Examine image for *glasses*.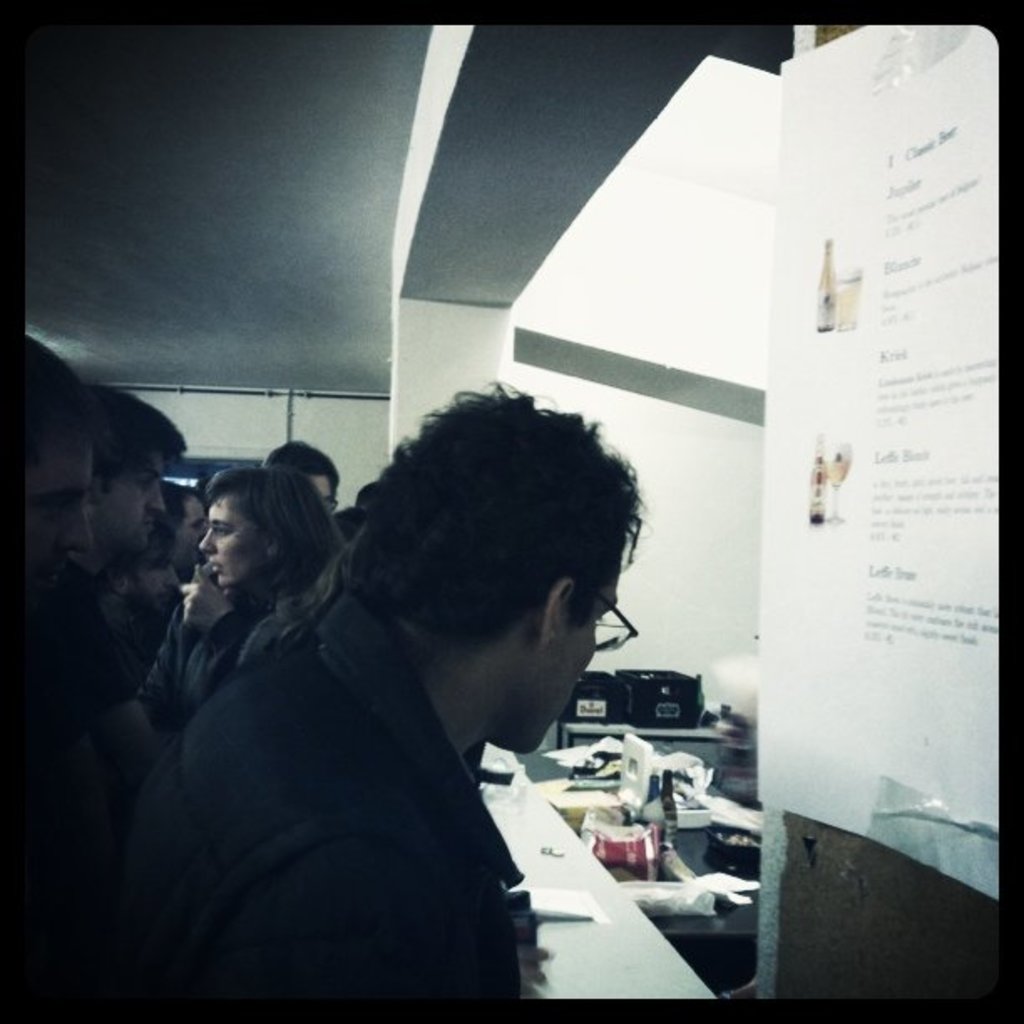
Examination result: <box>325,497,340,514</box>.
